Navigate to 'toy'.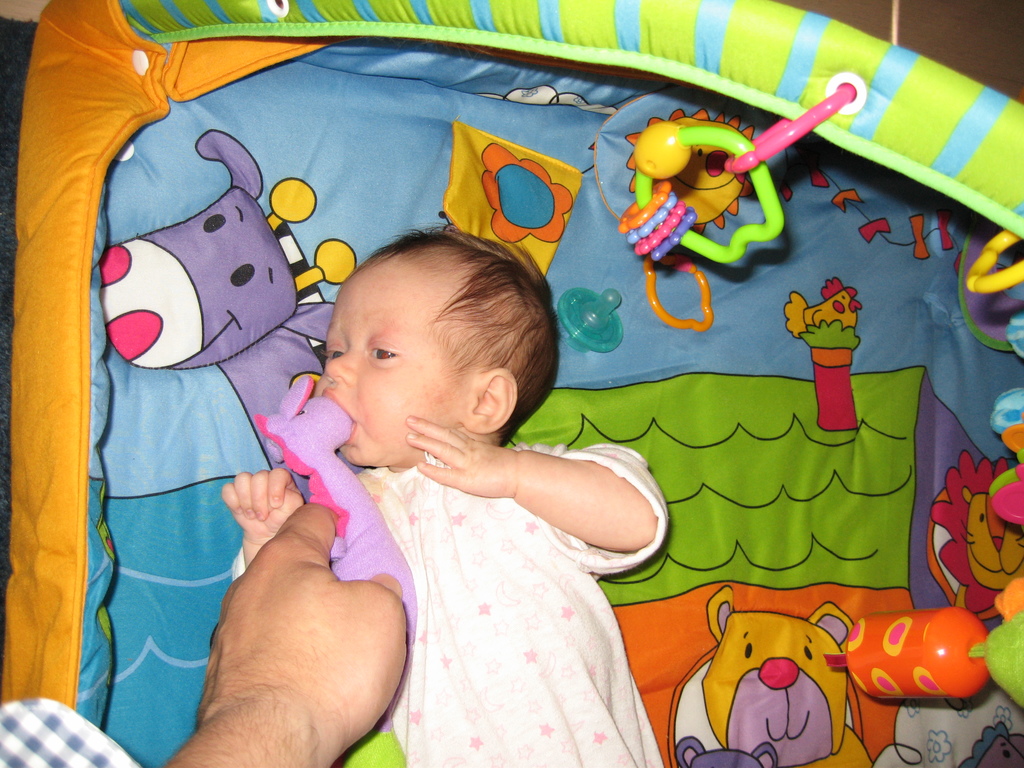
Navigation target: region(614, 72, 861, 277).
